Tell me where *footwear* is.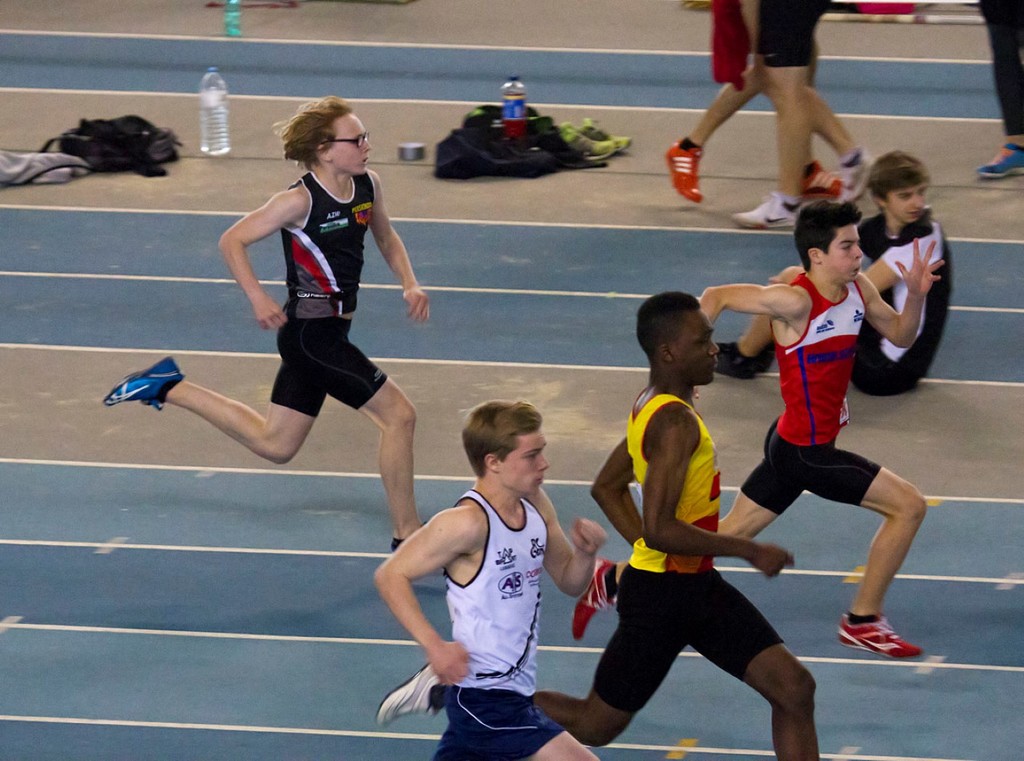
*footwear* is at 664 135 705 202.
